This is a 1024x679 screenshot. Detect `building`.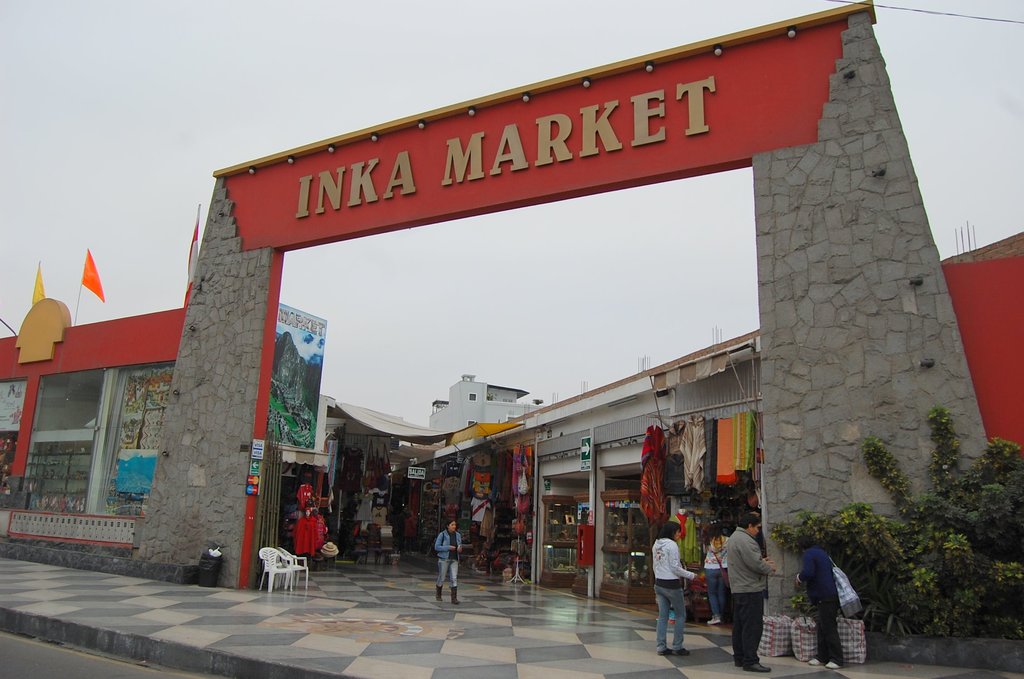
0:204:199:546.
